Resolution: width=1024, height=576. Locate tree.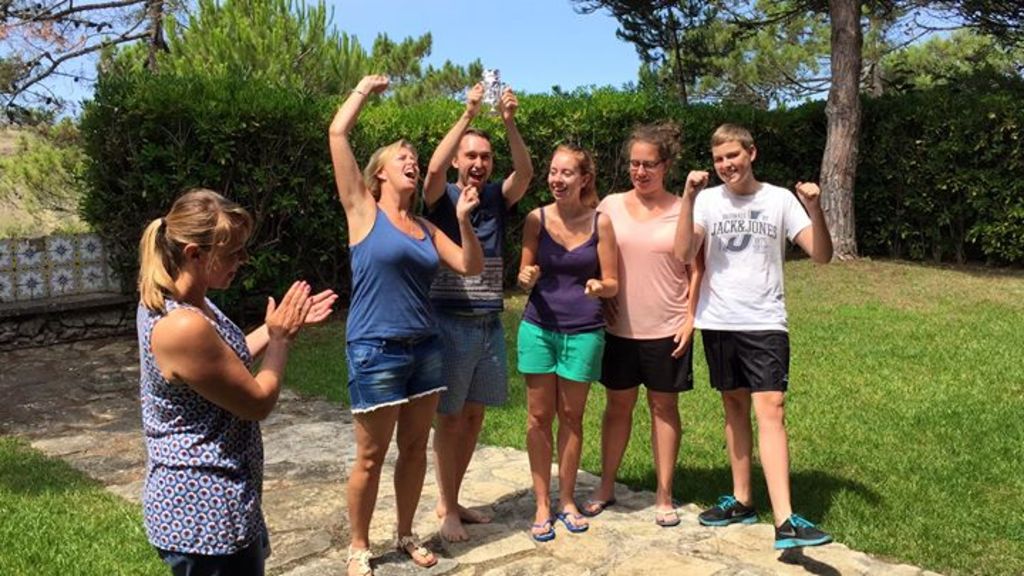
box=[825, 13, 1017, 279].
